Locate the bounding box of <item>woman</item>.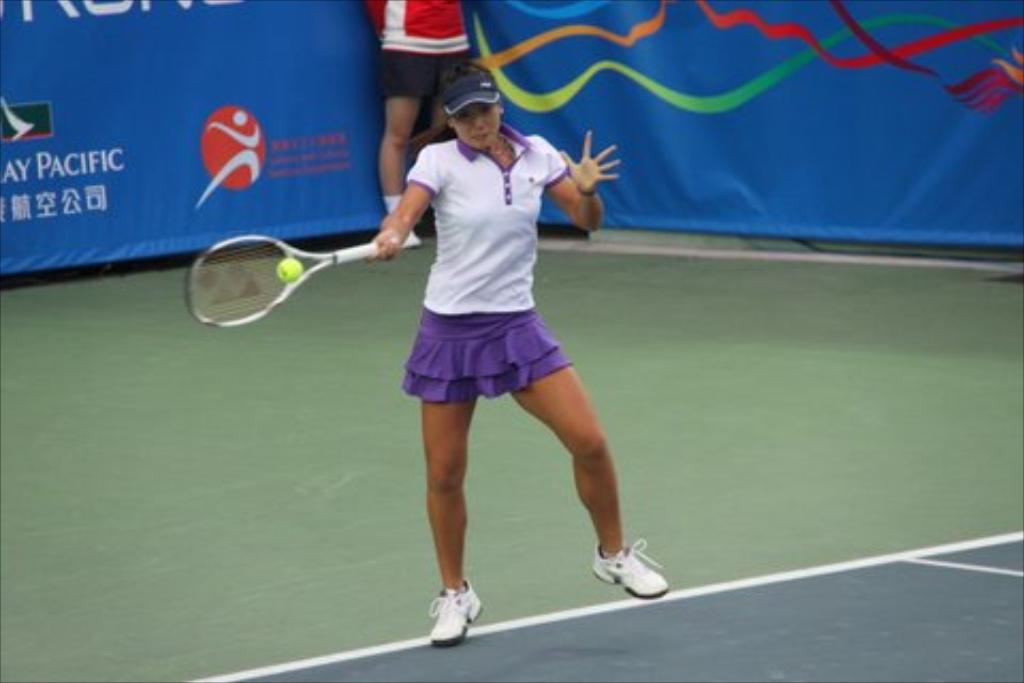
Bounding box: BBox(348, 45, 640, 610).
